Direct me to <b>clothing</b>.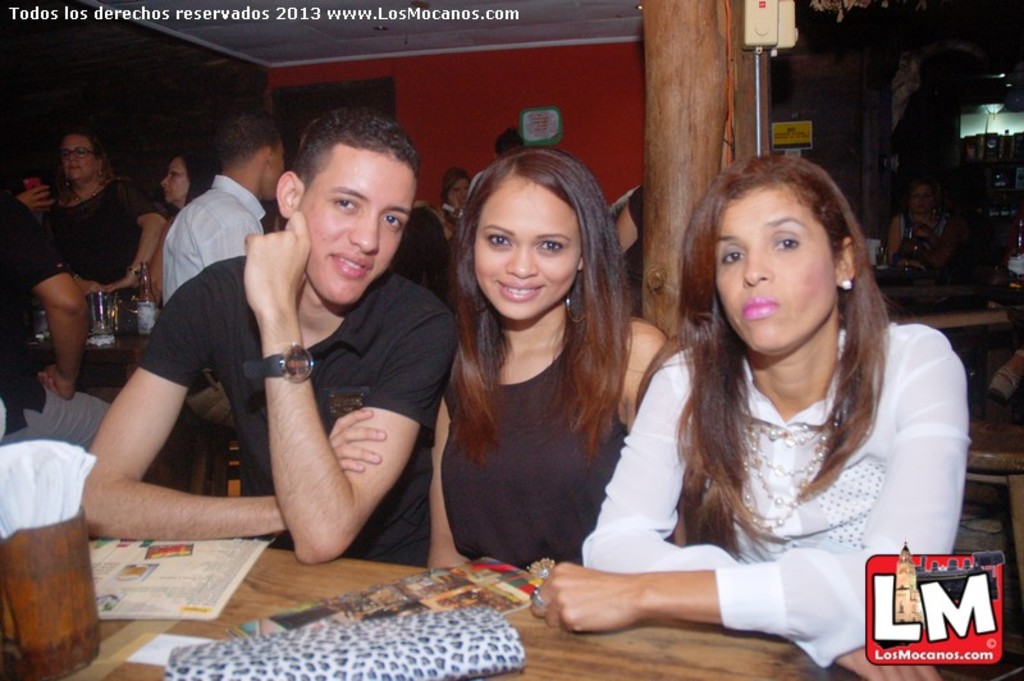
Direction: BBox(573, 319, 972, 680).
